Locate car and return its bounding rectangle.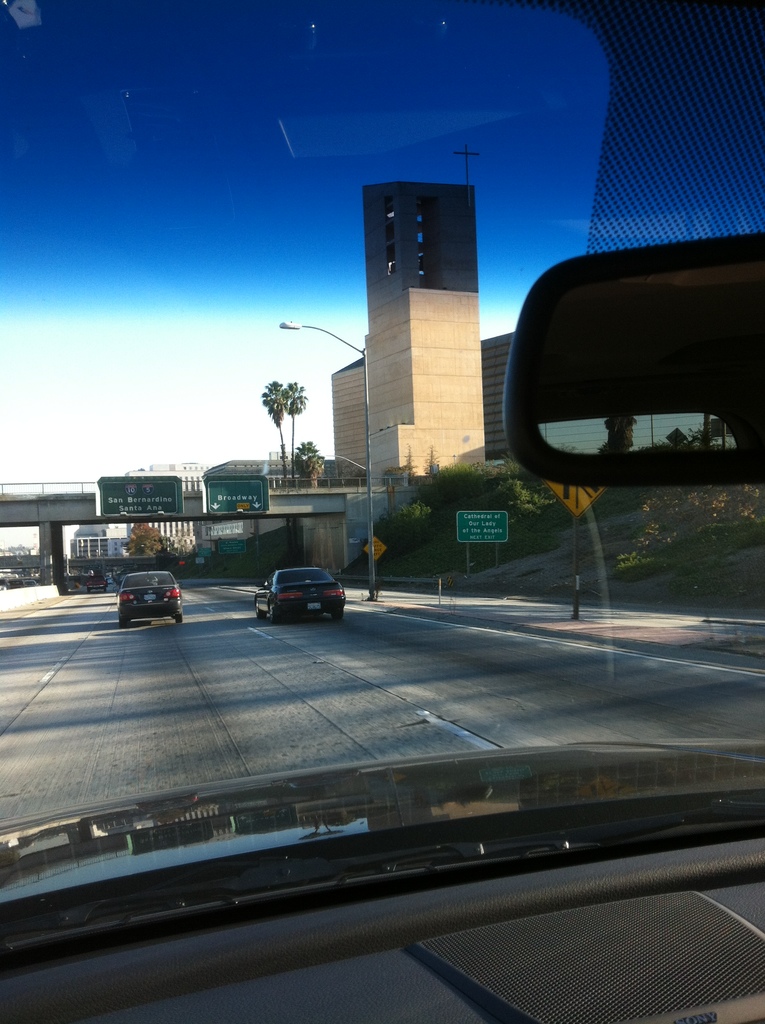
{"left": 255, "top": 564, "right": 346, "bottom": 625}.
